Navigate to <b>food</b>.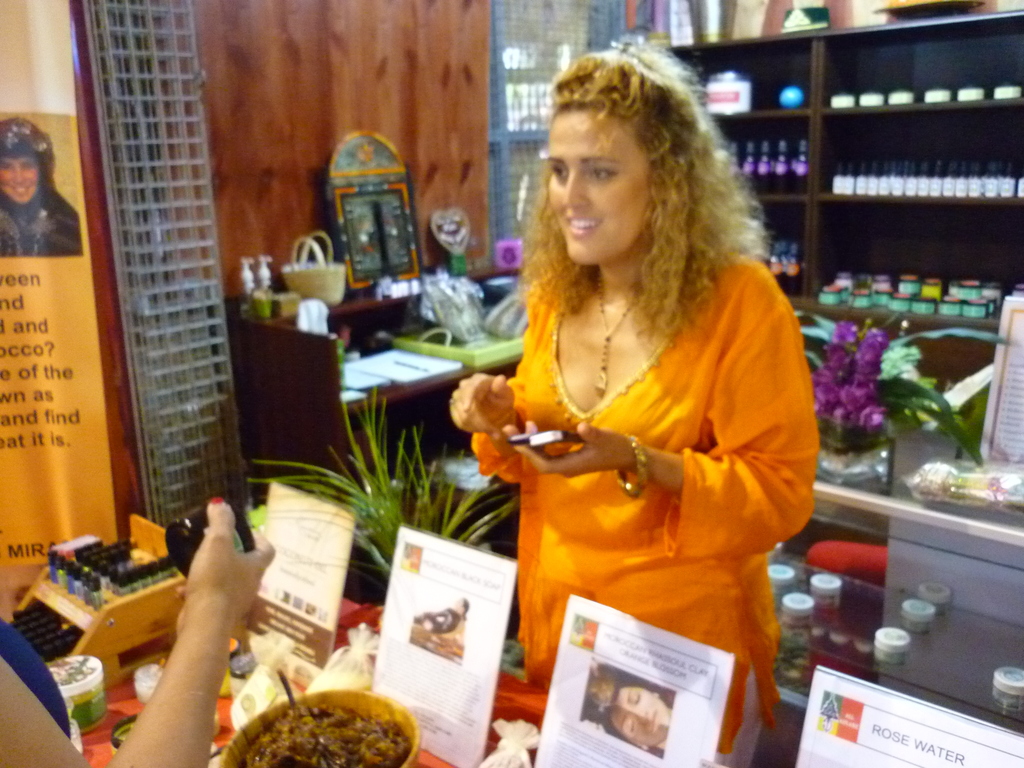
Navigation target: (227, 666, 422, 765).
